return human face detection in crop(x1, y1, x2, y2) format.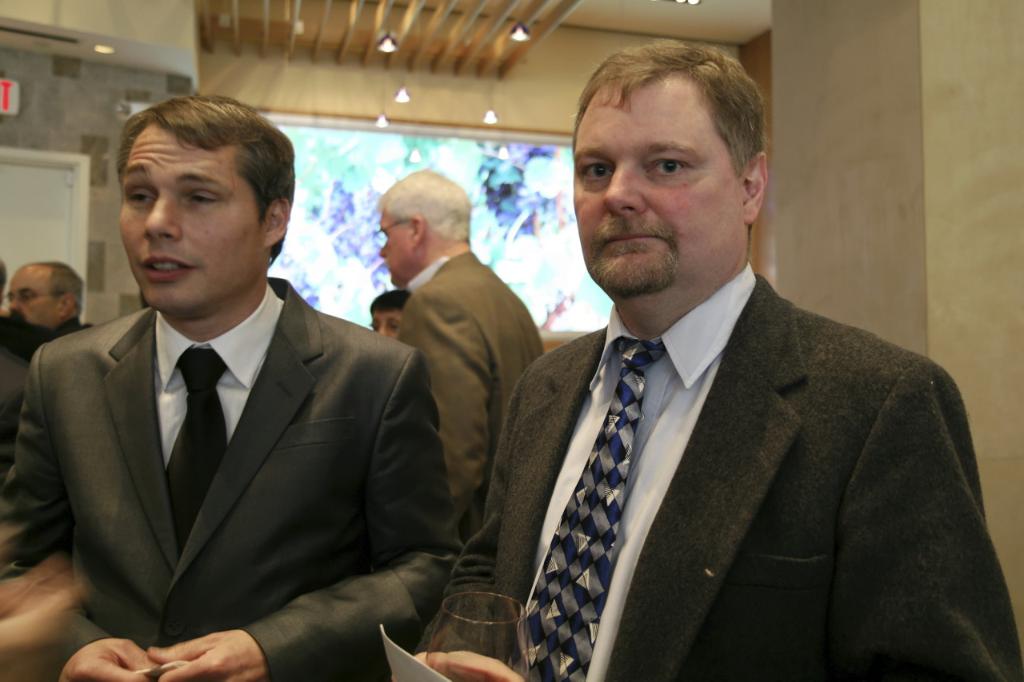
crop(572, 78, 745, 296).
